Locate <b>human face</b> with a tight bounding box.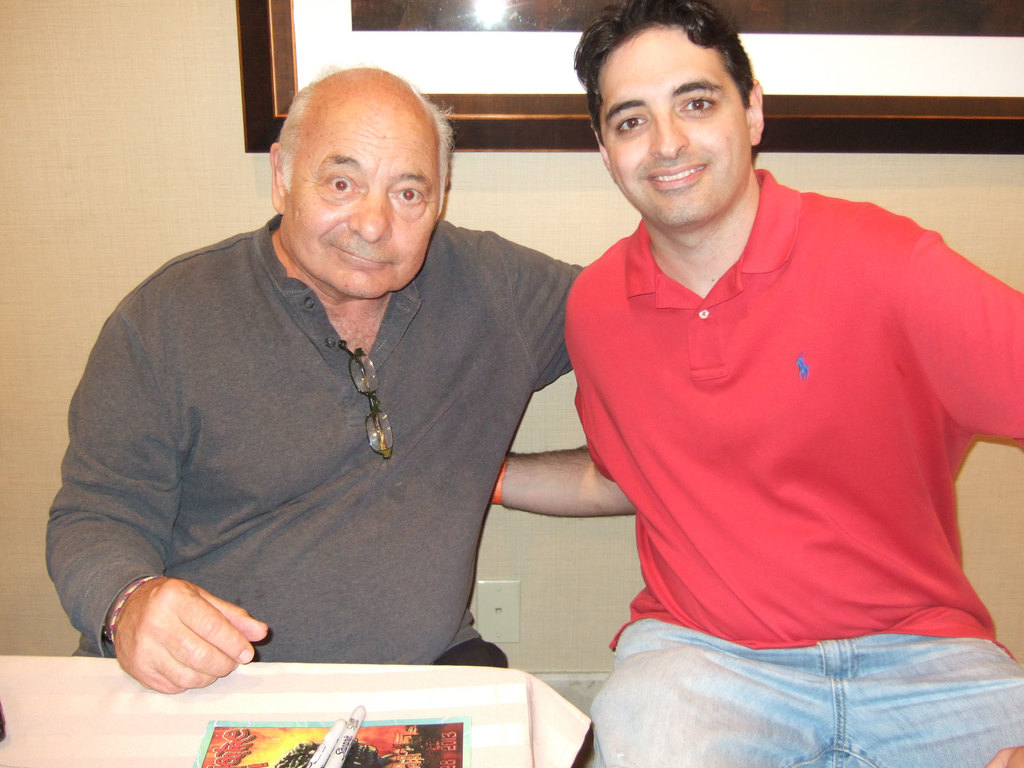
left=602, top=29, right=750, bottom=223.
